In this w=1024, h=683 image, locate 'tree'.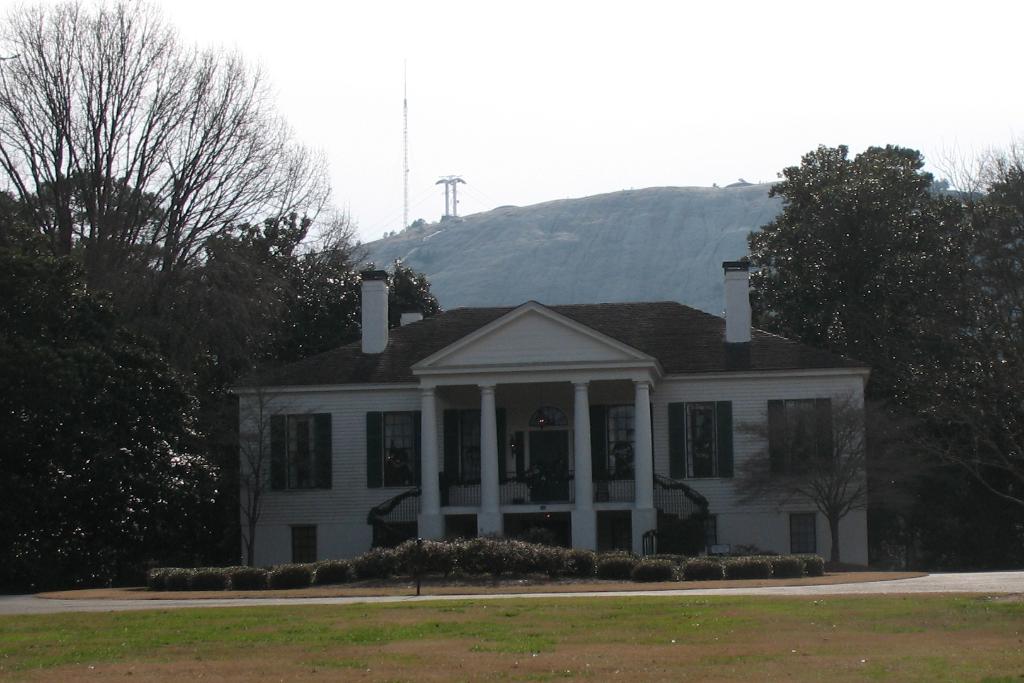
Bounding box: {"left": 719, "top": 384, "right": 934, "bottom": 564}.
